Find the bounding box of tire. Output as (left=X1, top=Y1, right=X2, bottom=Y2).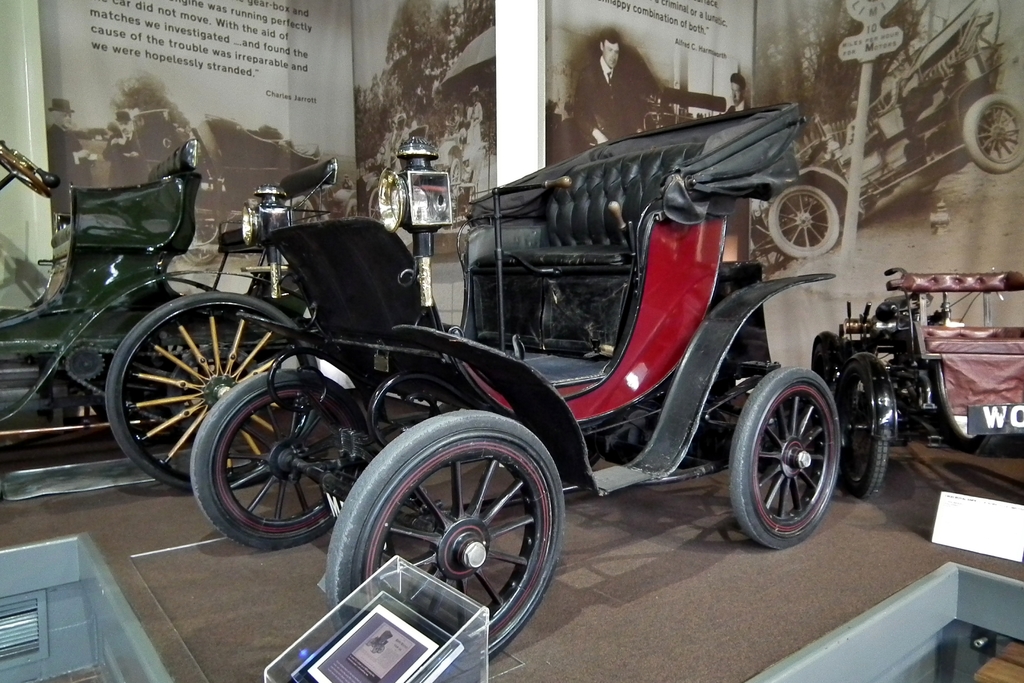
(left=342, top=198, right=358, bottom=217).
